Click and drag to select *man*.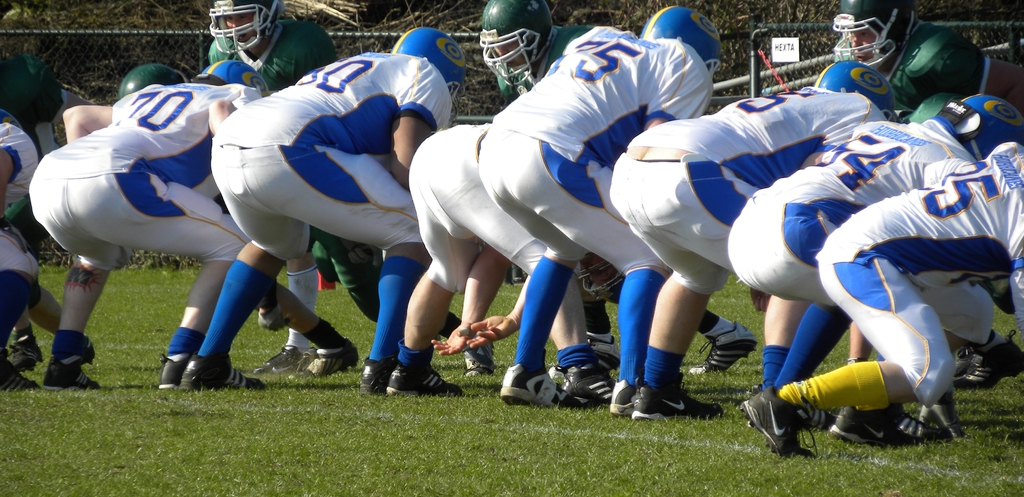
Selection: l=726, t=100, r=1023, b=448.
